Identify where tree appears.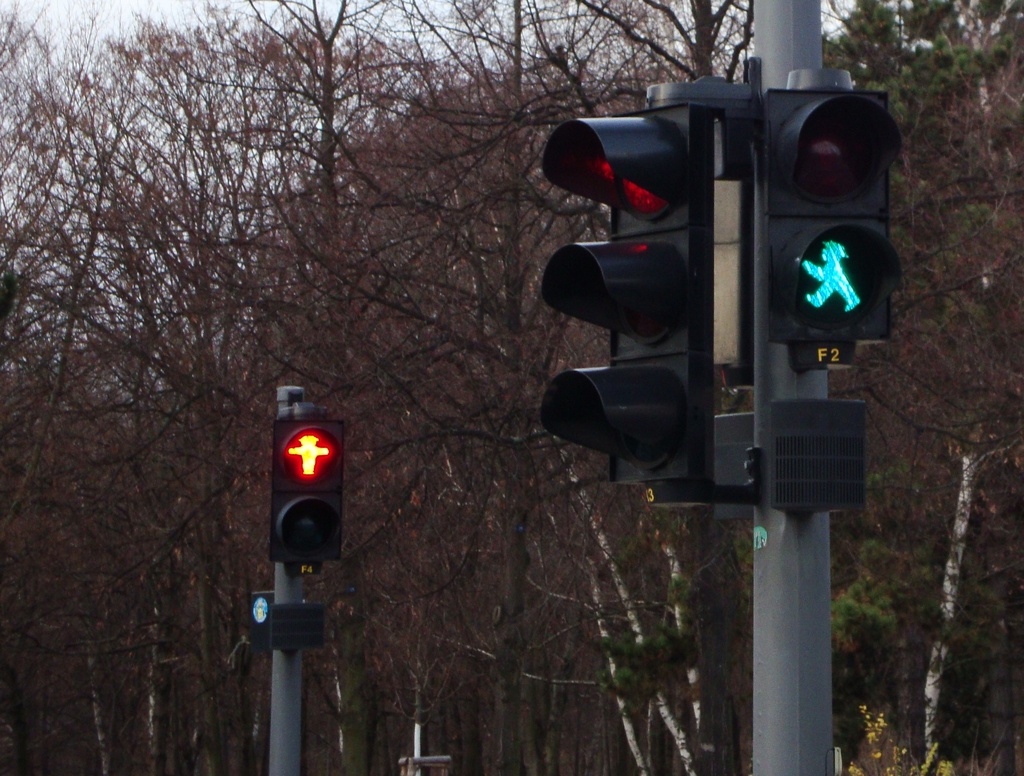
Appears at <box>369,0,583,774</box>.
